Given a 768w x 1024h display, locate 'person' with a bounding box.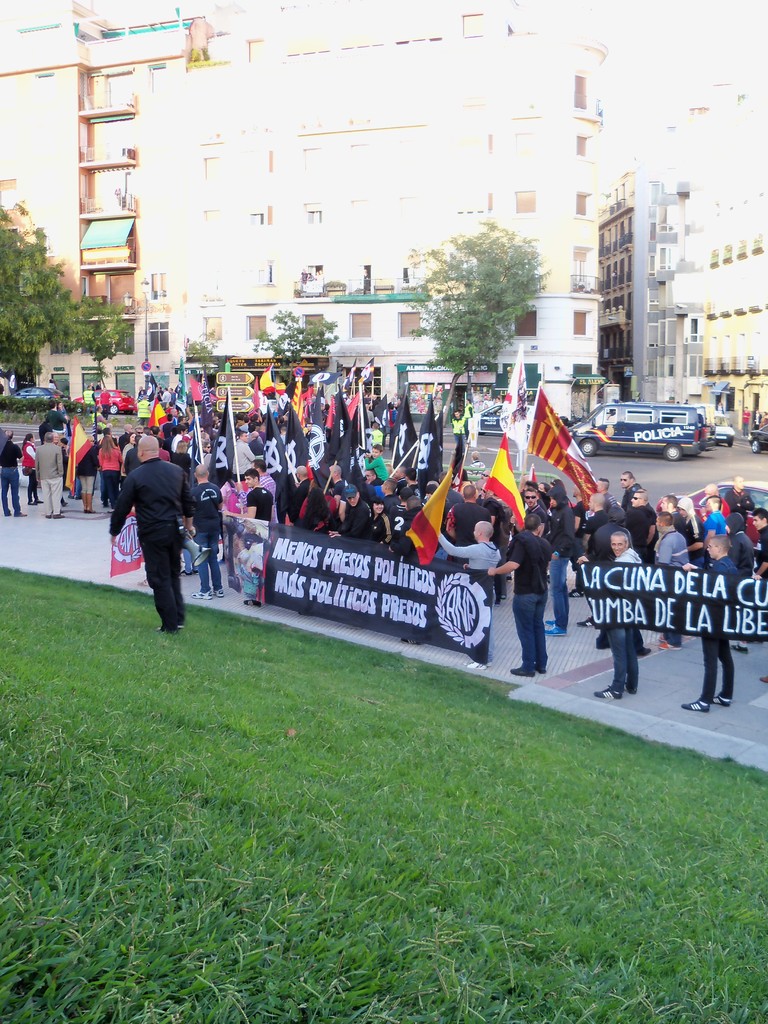
Located: <box>328,482,381,543</box>.
